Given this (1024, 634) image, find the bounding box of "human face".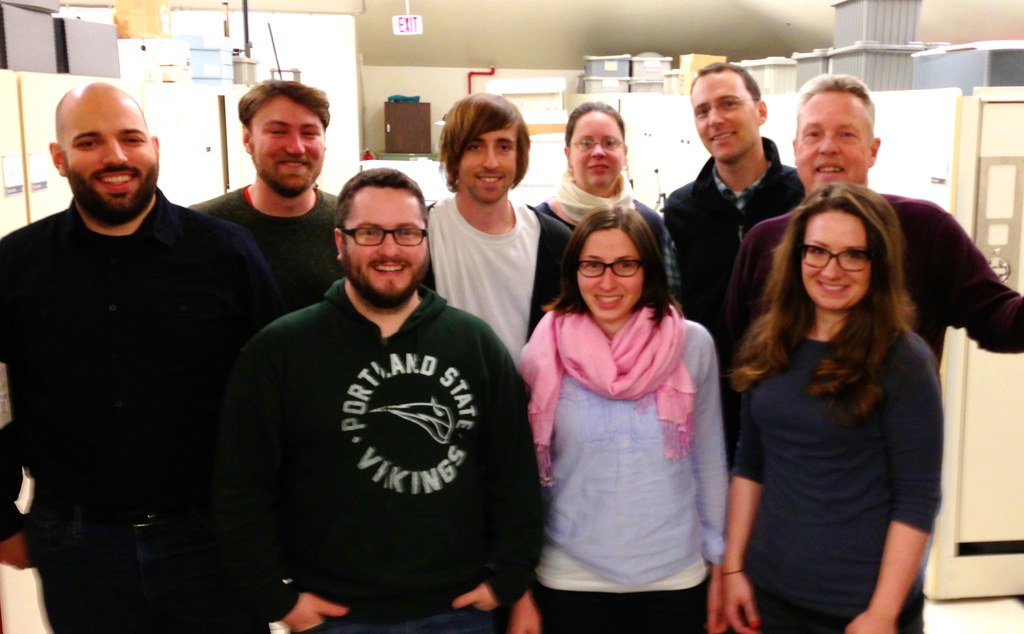
region(568, 107, 626, 188).
